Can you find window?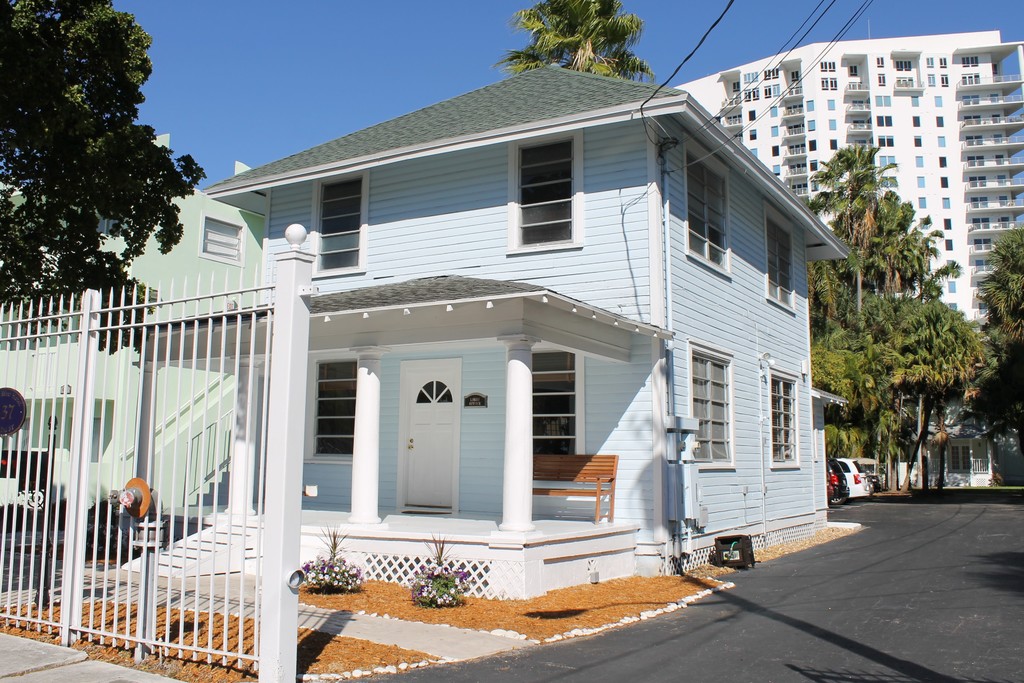
Yes, bounding box: [left=913, top=115, right=920, bottom=126].
